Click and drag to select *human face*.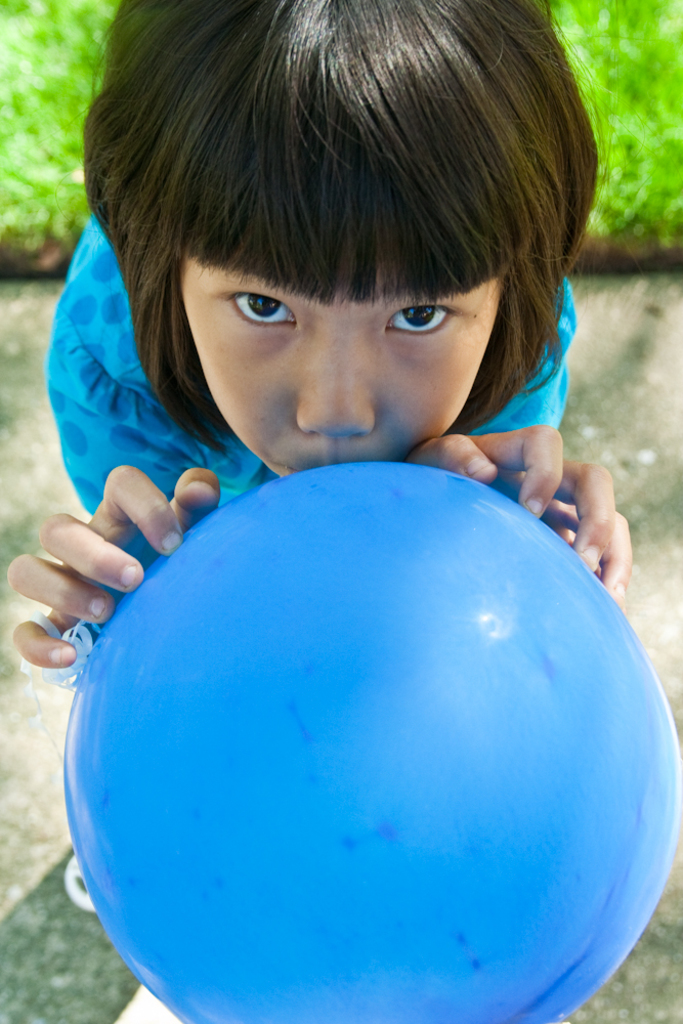
Selection: box=[177, 224, 505, 477].
